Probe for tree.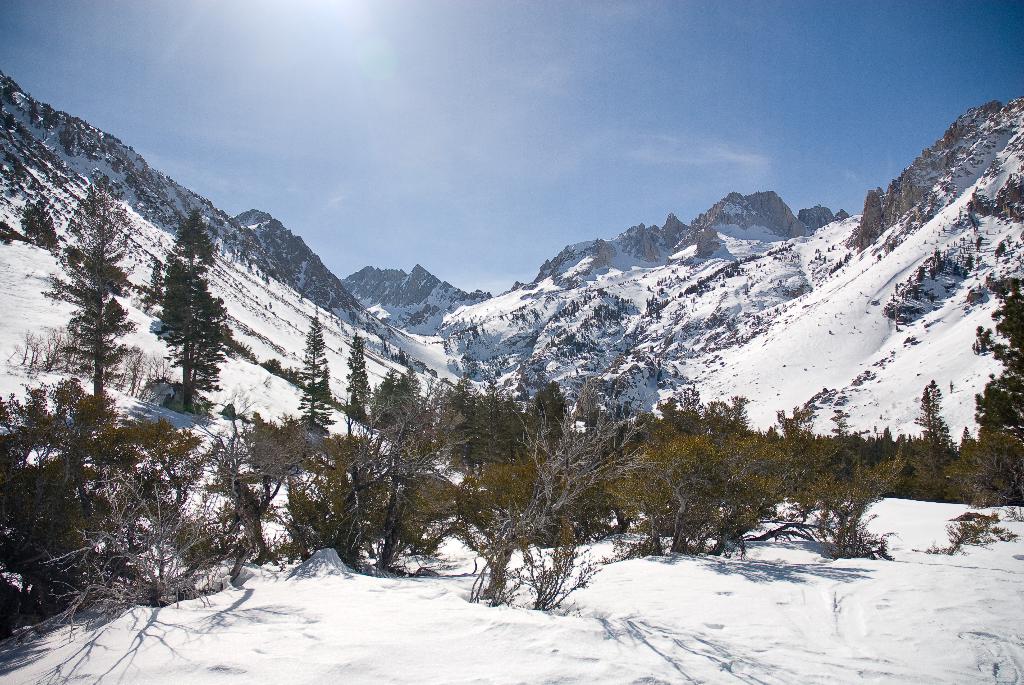
Probe result: <box>387,365,435,450</box>.
